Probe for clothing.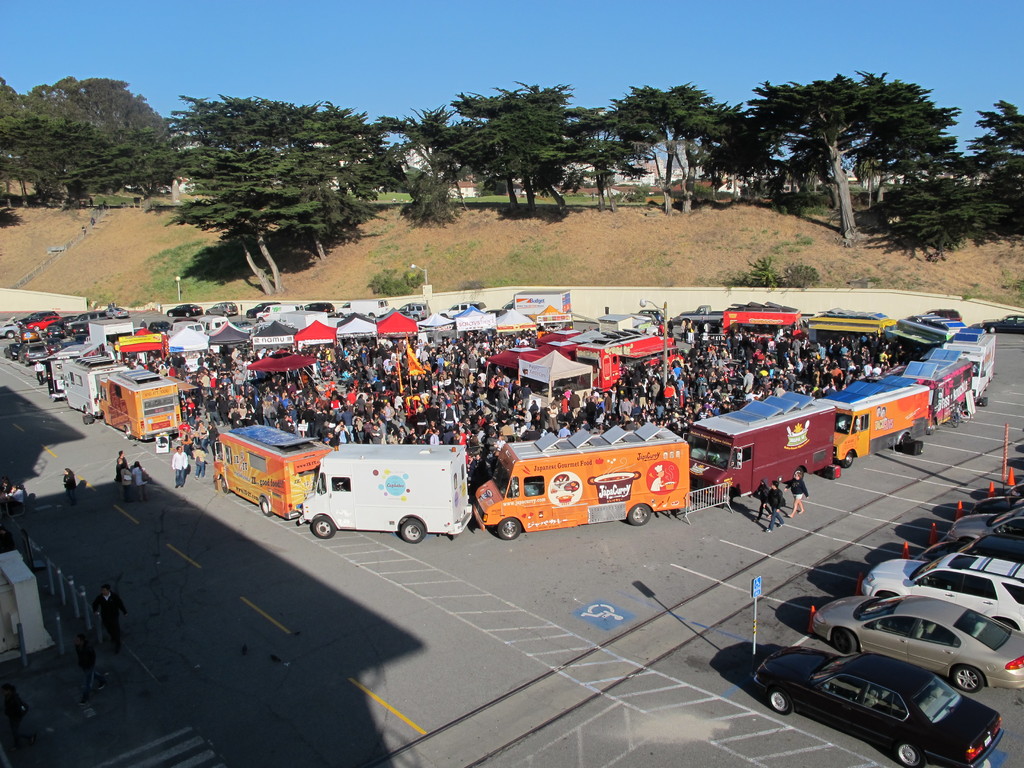
Probe result: {"left": 94, "top": 590, "right": 124, "bottom": 641}.
